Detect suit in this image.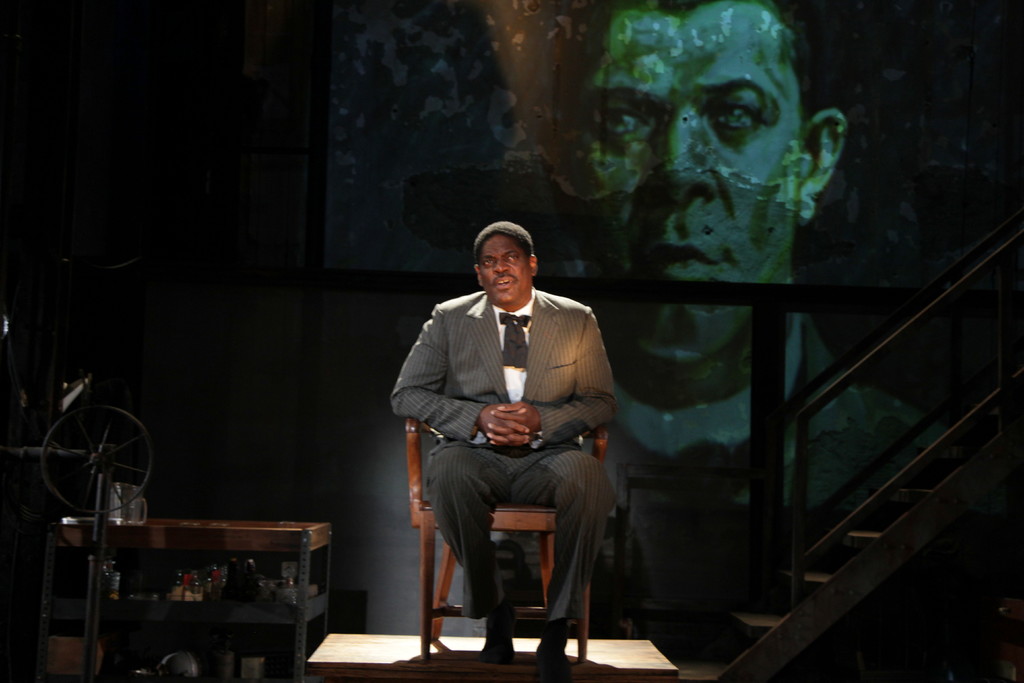
Detection: 396:241:628:670.
